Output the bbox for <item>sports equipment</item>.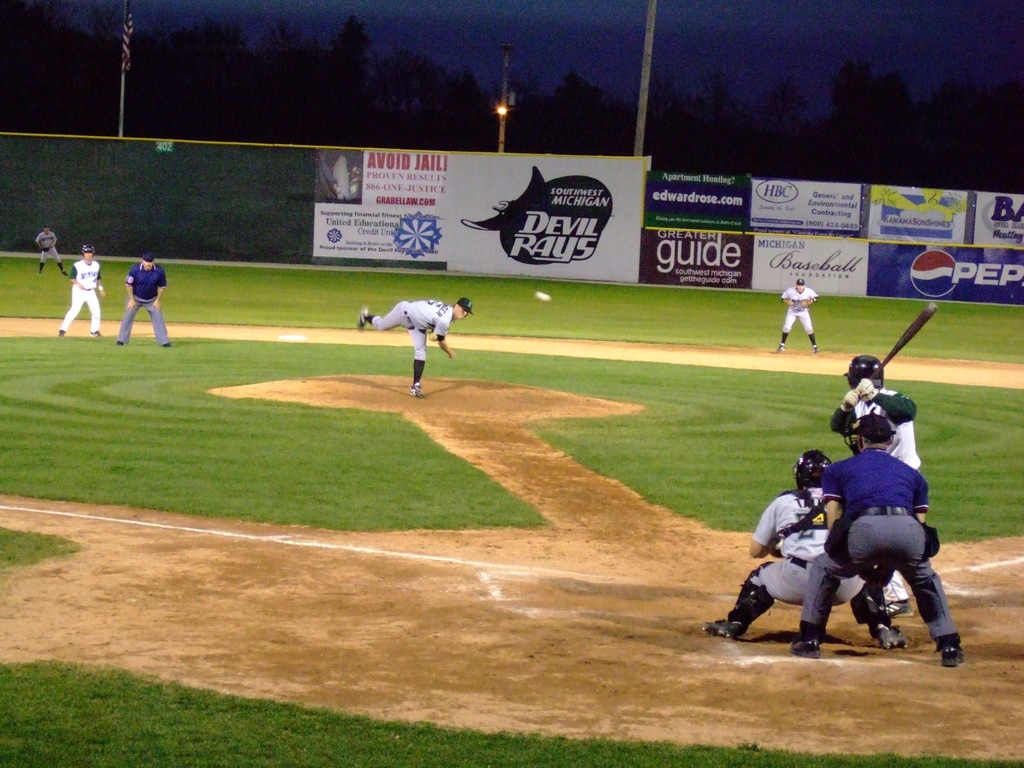
[left=853, top=378, right=877, bottom=408].
